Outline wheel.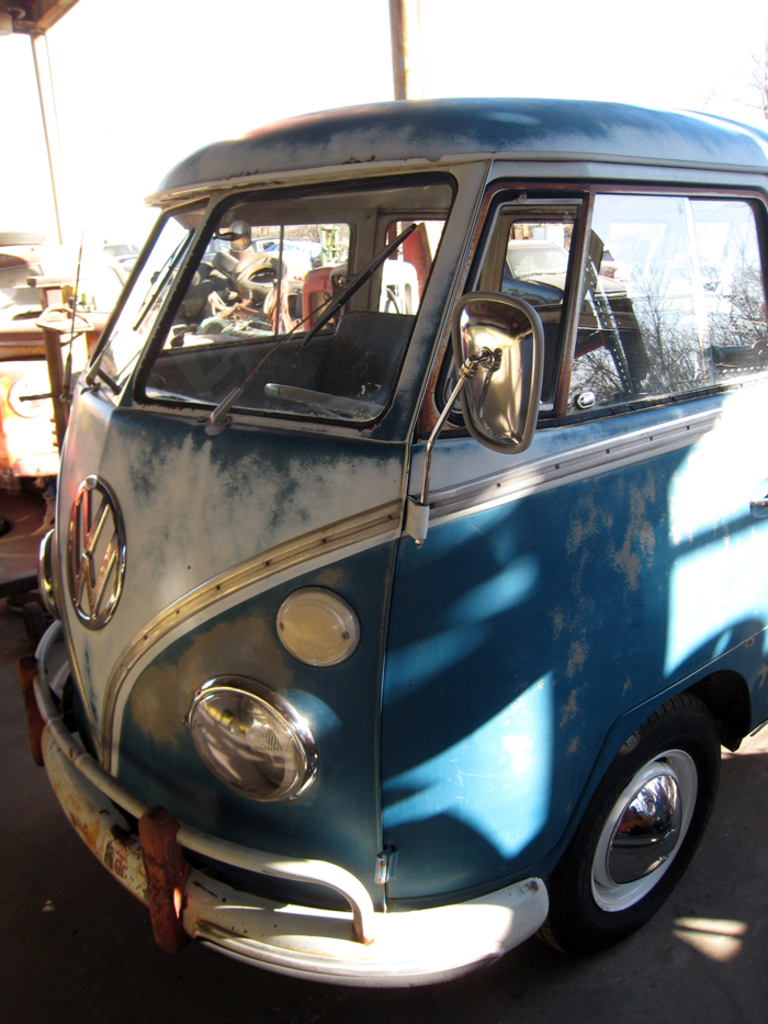
Outline: bbox=(579, 709, 729, 933).
